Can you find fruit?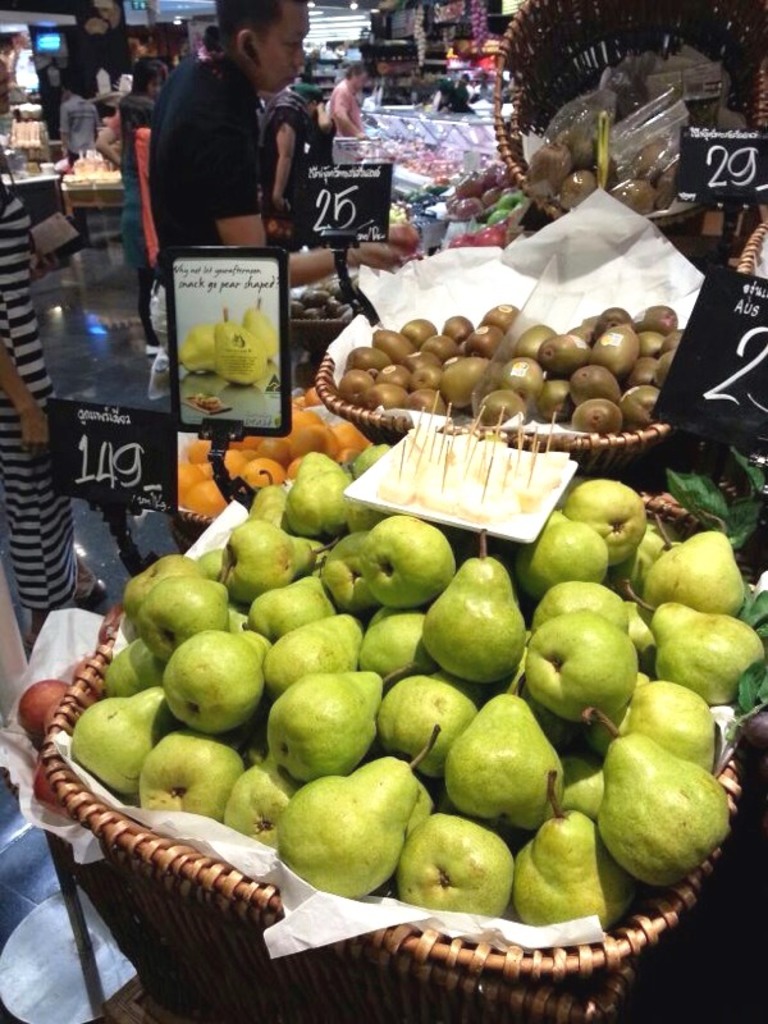
Yes, bounding box: l=239, t=311, r=280, b=364.
